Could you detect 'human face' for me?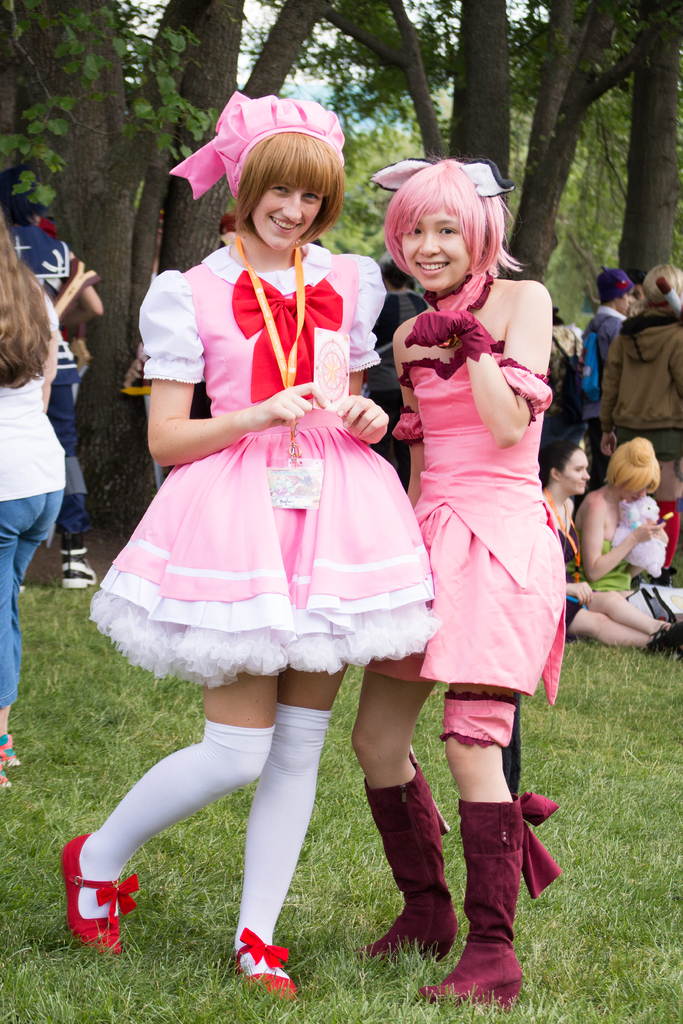
Detection result: crop(614, 285, 634, 316).
